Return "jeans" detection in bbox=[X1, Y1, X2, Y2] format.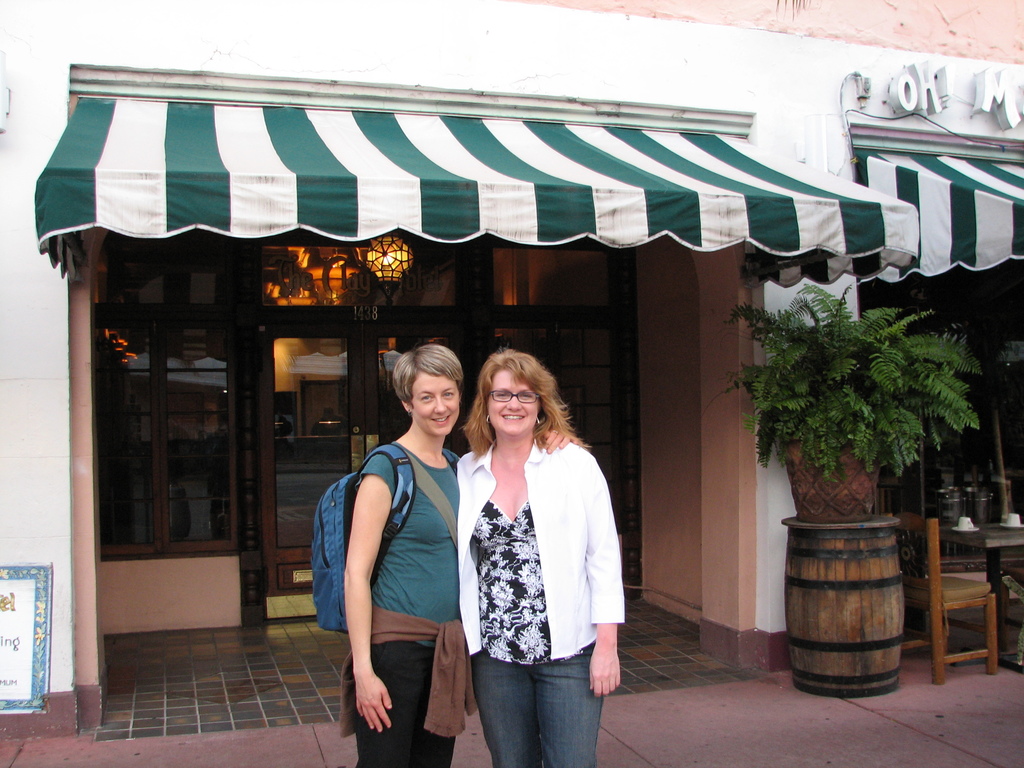
bbox=[473, 648, 603, 767].
